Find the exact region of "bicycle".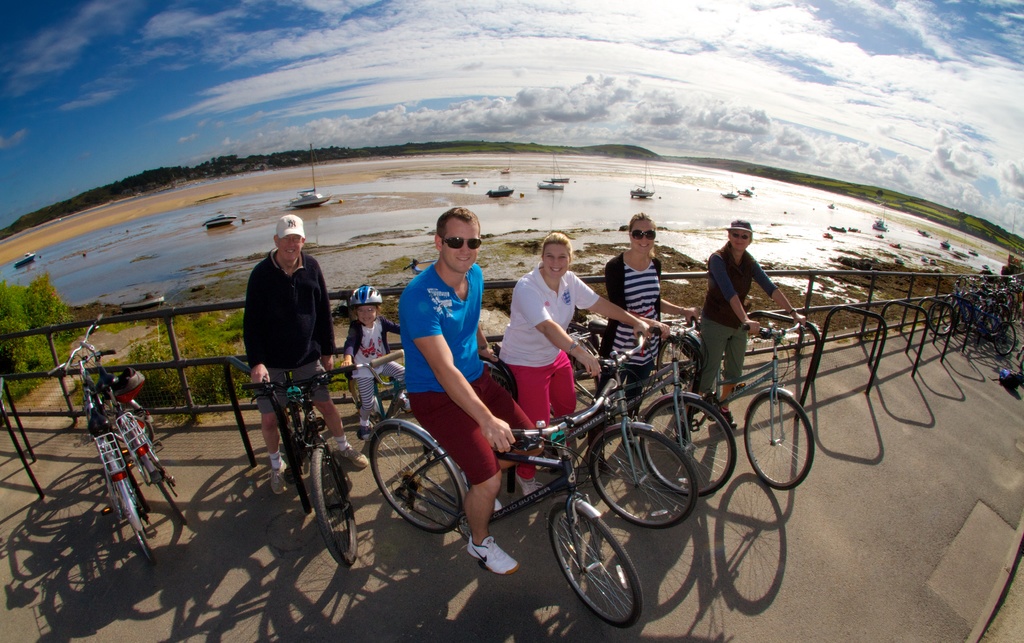
Exact region: (x1=368, y1=381, x2=644, y2=630).
